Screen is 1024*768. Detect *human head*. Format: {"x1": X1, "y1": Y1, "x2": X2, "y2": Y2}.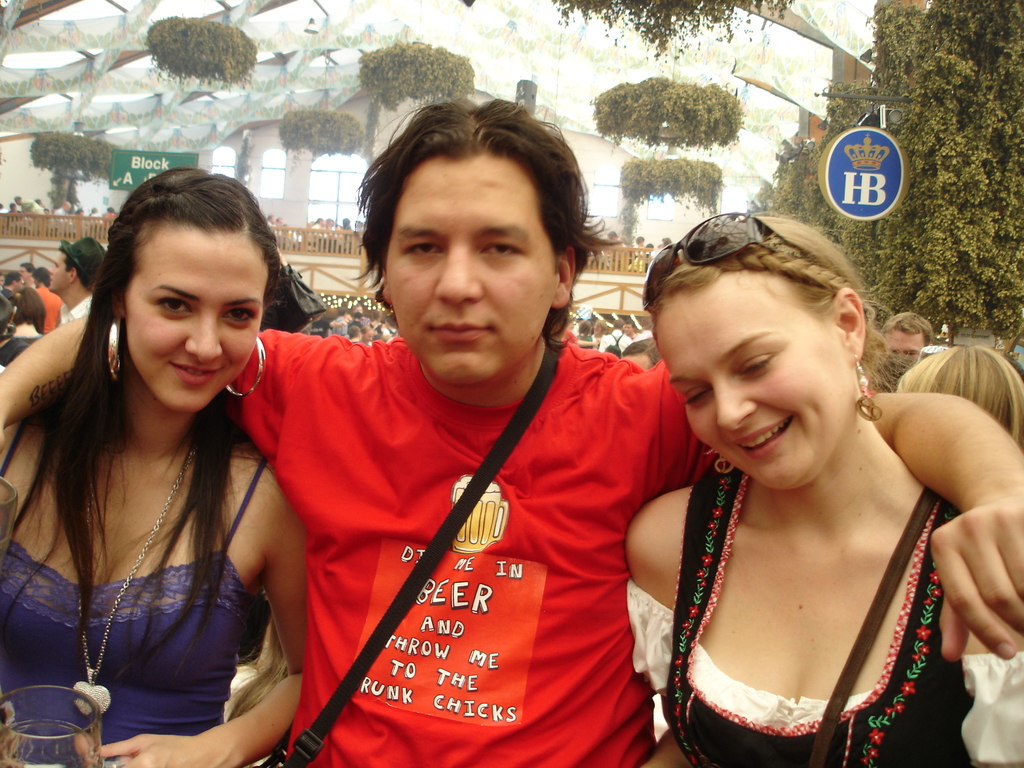
{"x1": 17, "y1": 260, "x2": 38, "y2": 285}.
